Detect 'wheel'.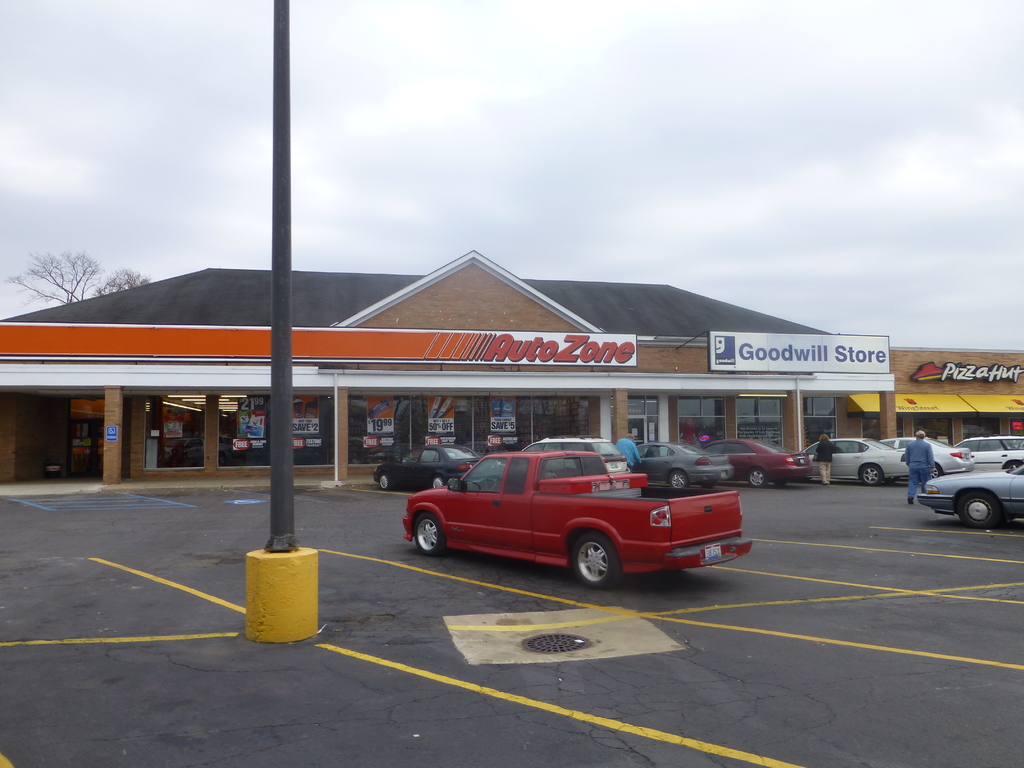
Detected at 413/512/450/559.
